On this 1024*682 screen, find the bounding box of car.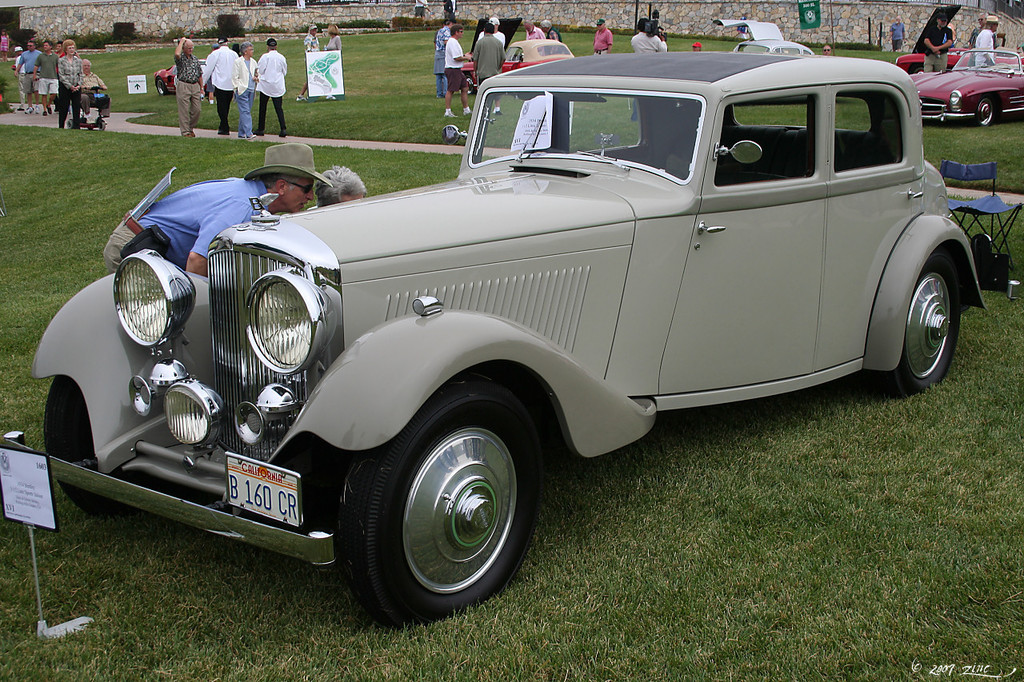
Bounding box: box=[906, 48, 1023, 130].
